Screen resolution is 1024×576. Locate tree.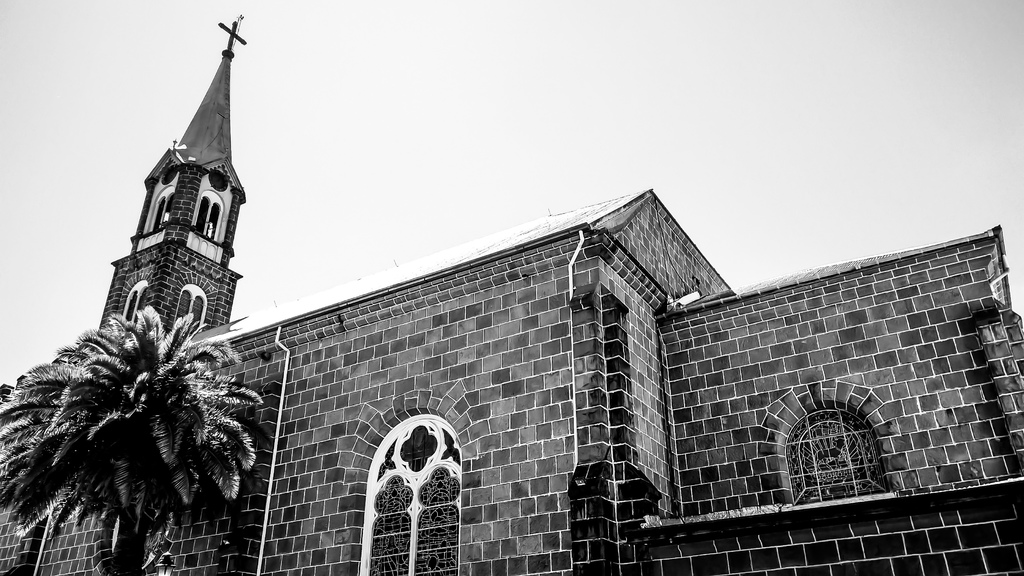
<box>17,240,275,553</box>.
